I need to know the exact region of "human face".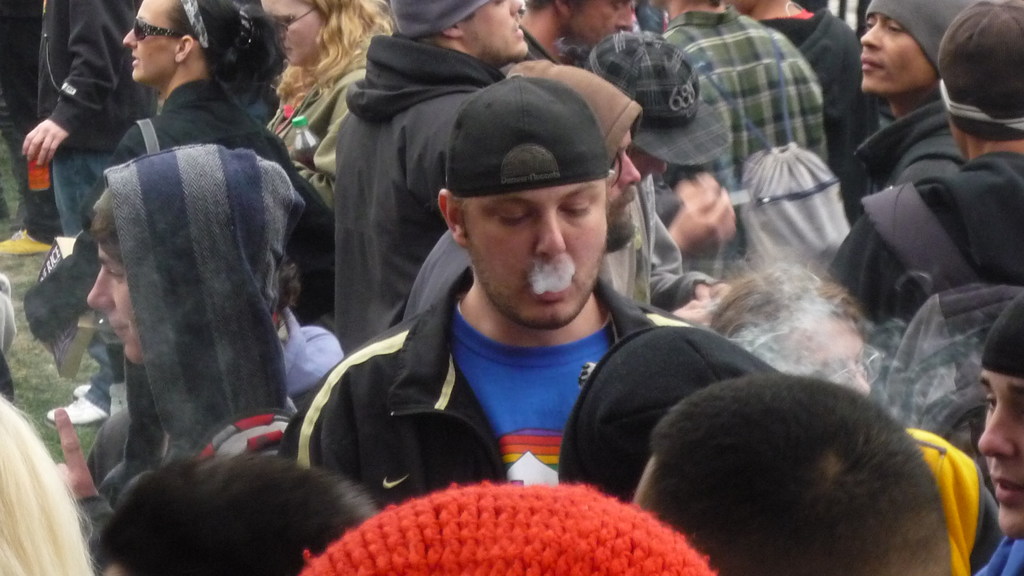
Region: 118:0:182:83.
